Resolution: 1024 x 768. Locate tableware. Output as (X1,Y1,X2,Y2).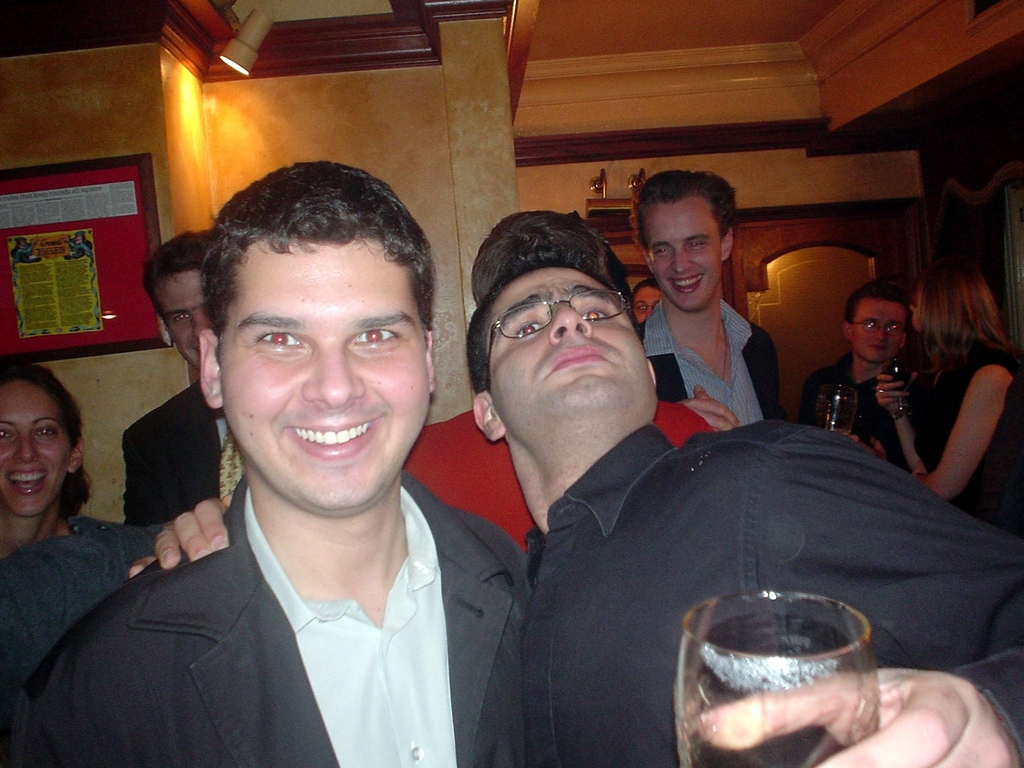
(687,600,902,756).
